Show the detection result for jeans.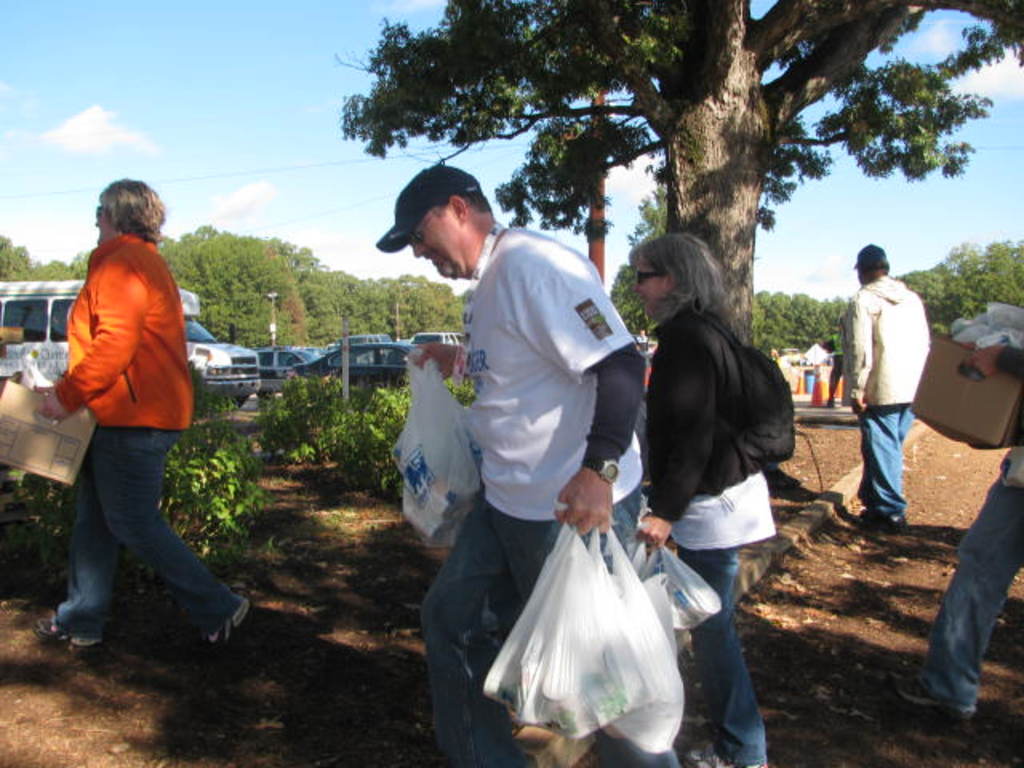
[50, 427, 235, 661].
